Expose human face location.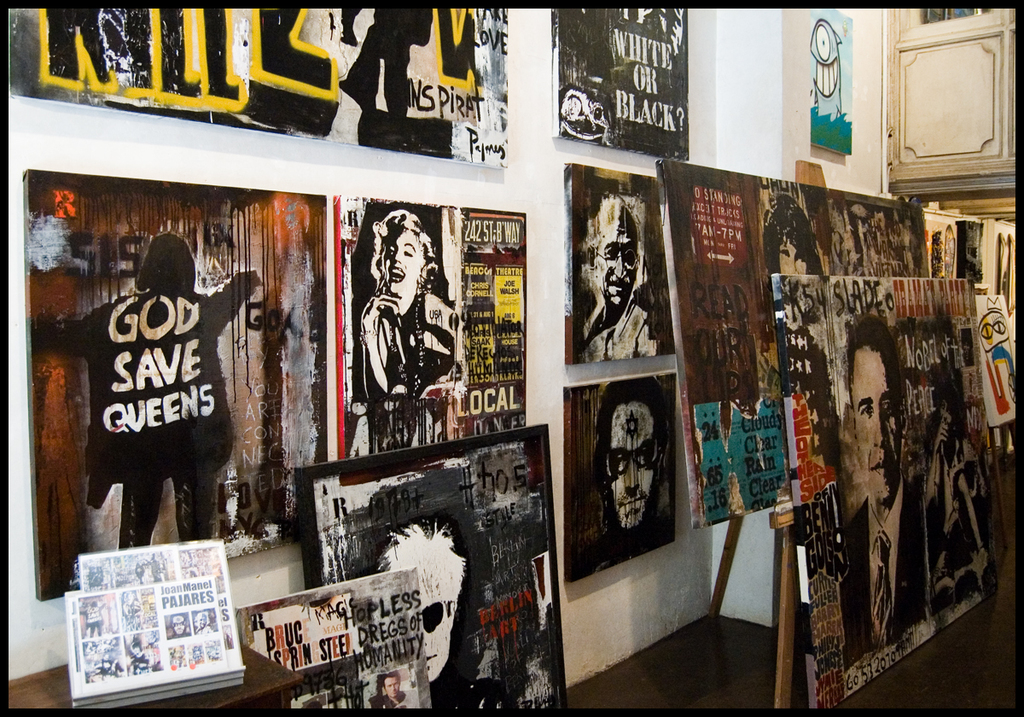
Exposed at <box>609,404,657,527</box>.
